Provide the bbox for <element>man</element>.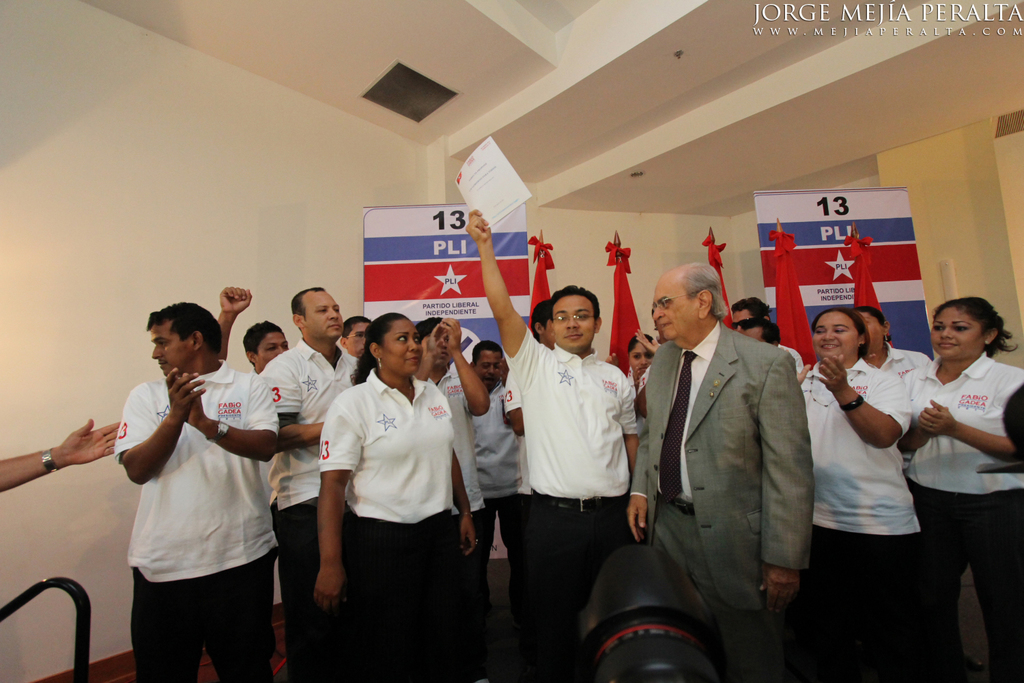
pyautogui.locateOnScreen(464, 339, 524, 636).
